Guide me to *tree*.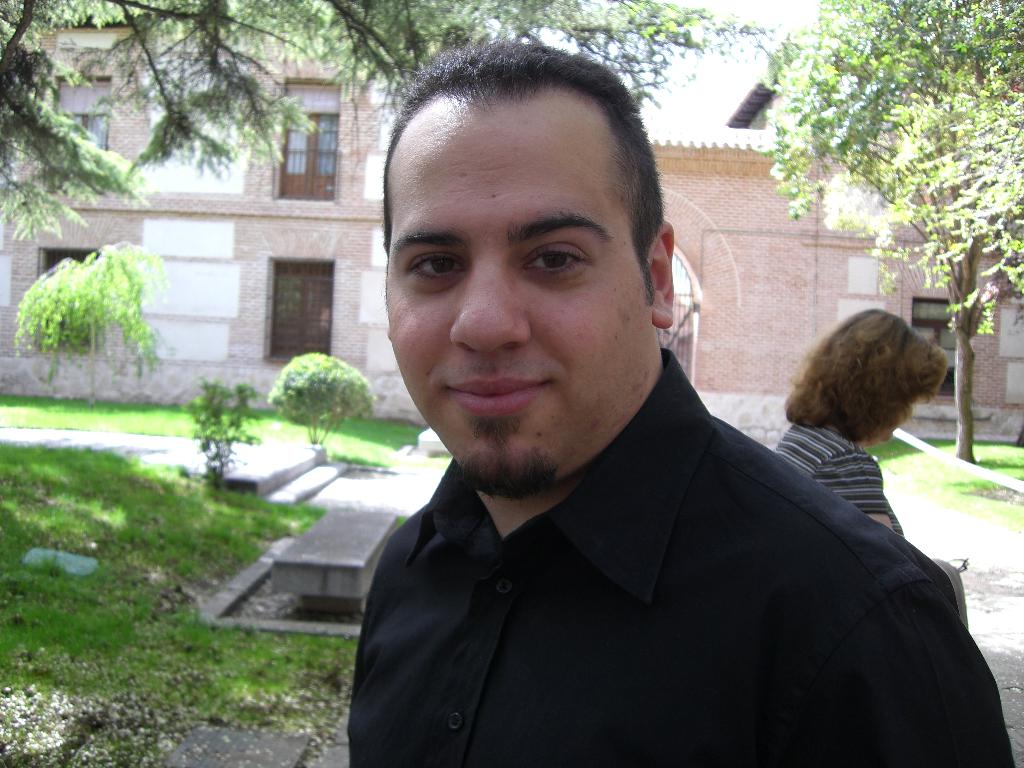
Guidance: 14,246,166,417.
